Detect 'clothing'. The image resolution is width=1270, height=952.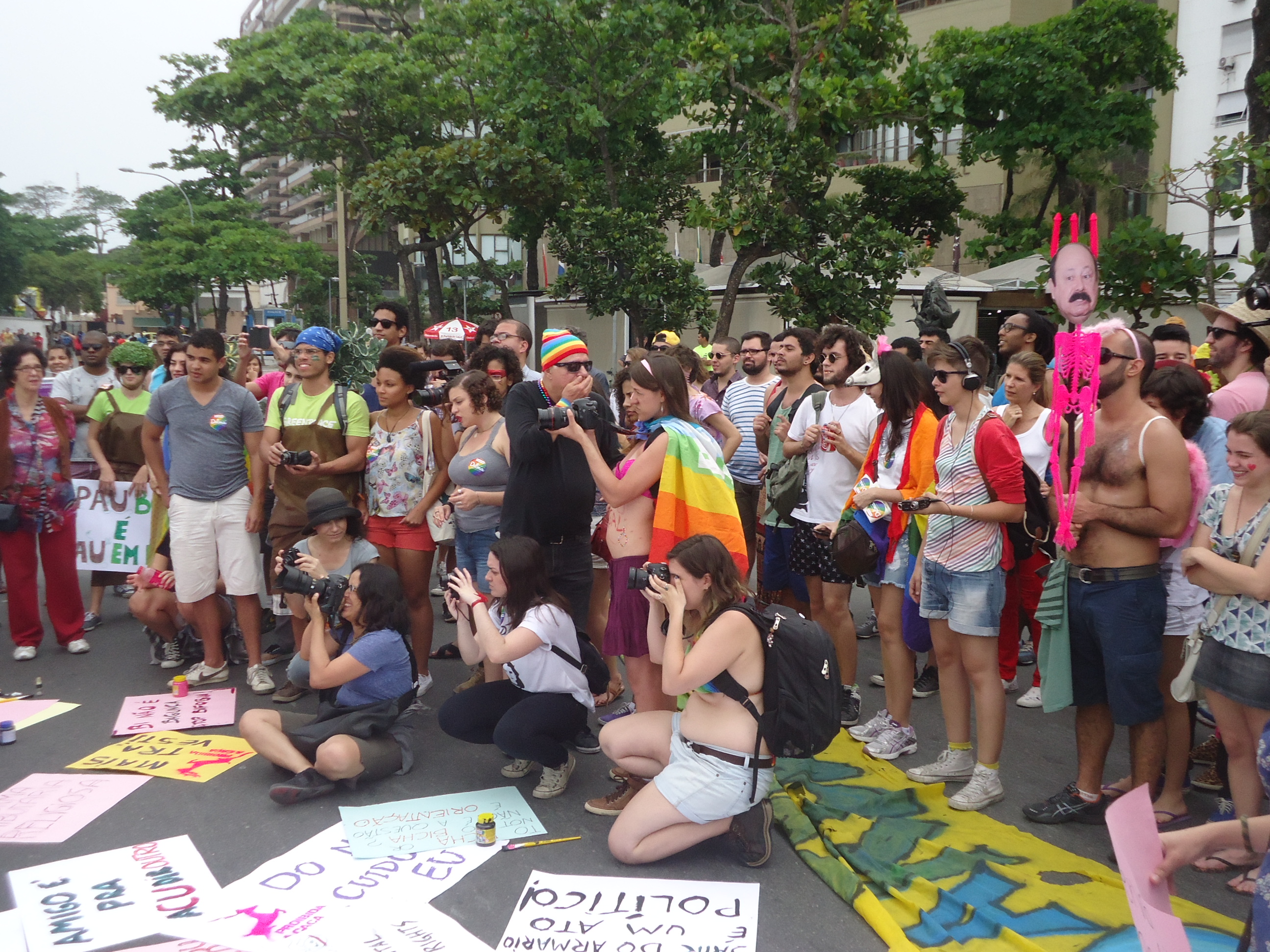
box(571, 262, 592, 312).
